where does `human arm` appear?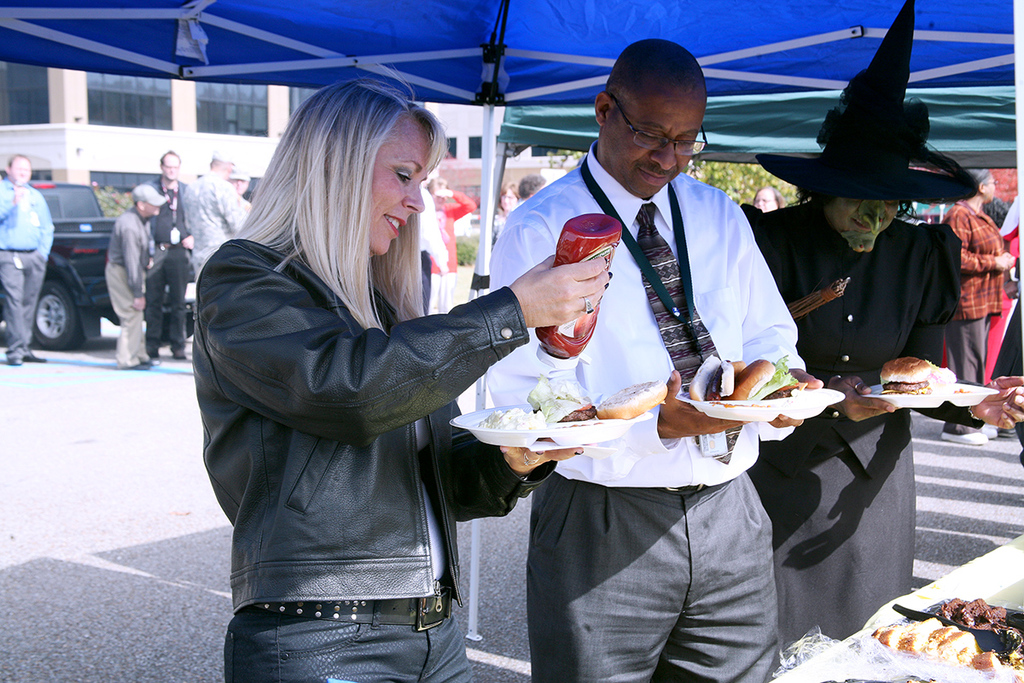
Appears at 908, 224, 1023, 434.
